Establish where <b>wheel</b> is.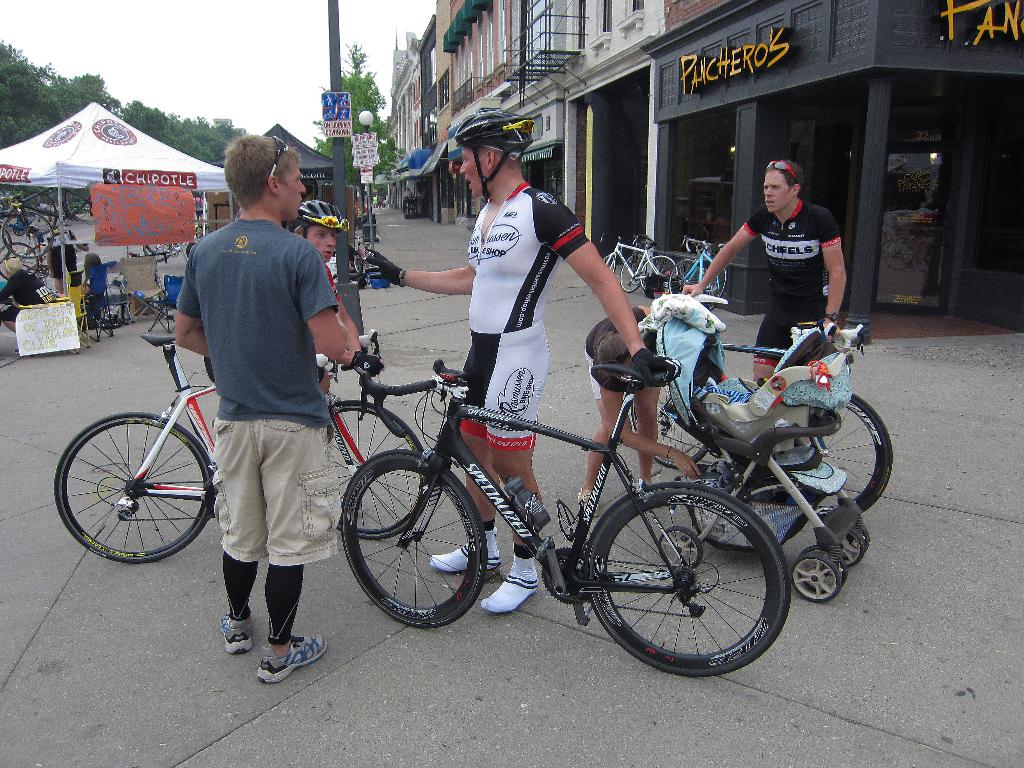
Established at pyautogui.locateOnScreen(0, 211, 53, 258).
